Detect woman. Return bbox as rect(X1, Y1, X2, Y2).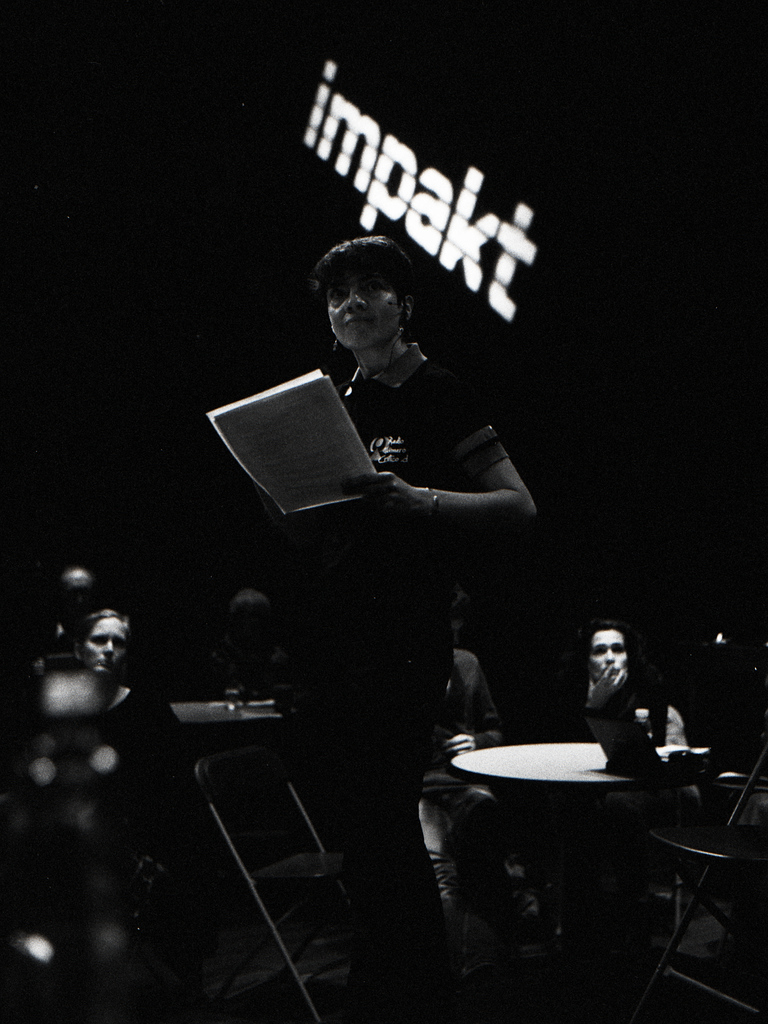
rect(231, 241, 540, 868).
